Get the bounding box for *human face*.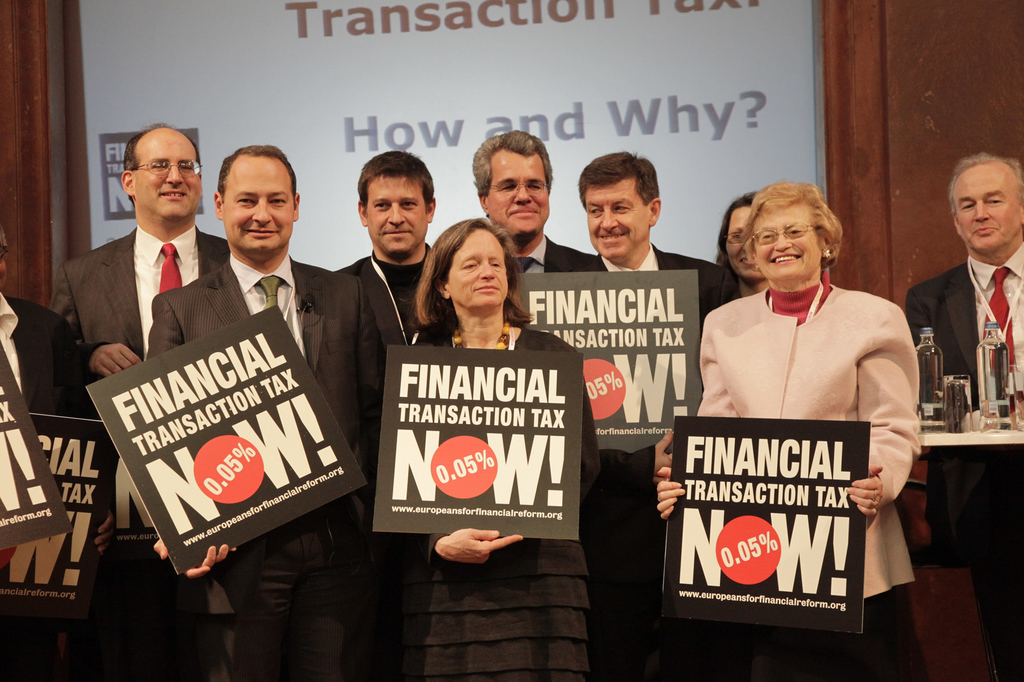
x1=955, y1=164, x2=1023, y2=250.
